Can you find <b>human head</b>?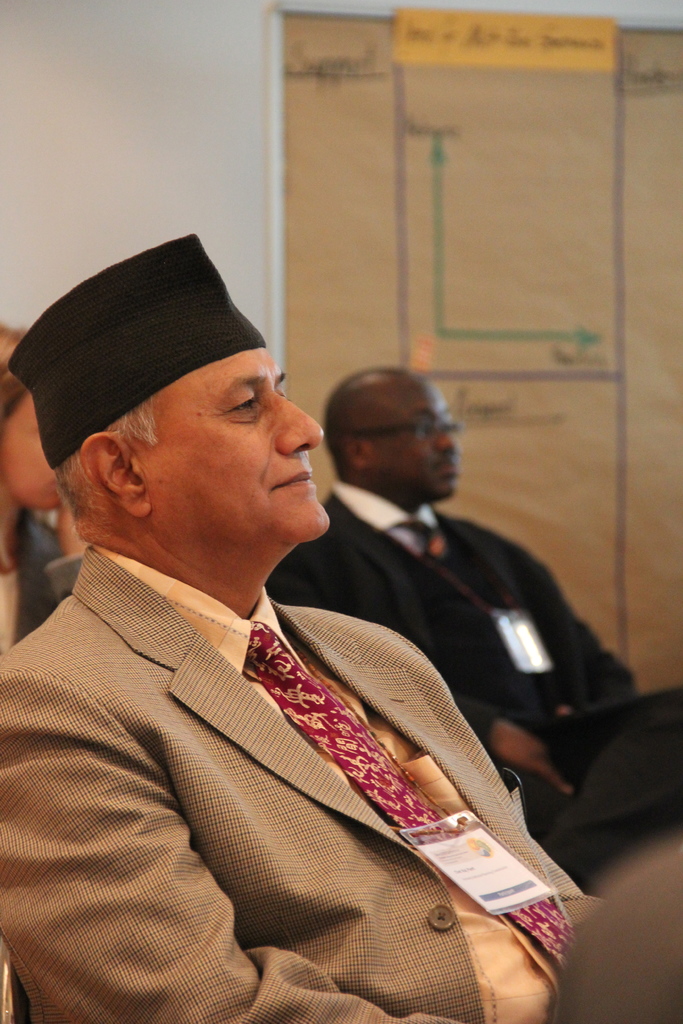
Yes, bounding box: (15, 225, 318, 600).
